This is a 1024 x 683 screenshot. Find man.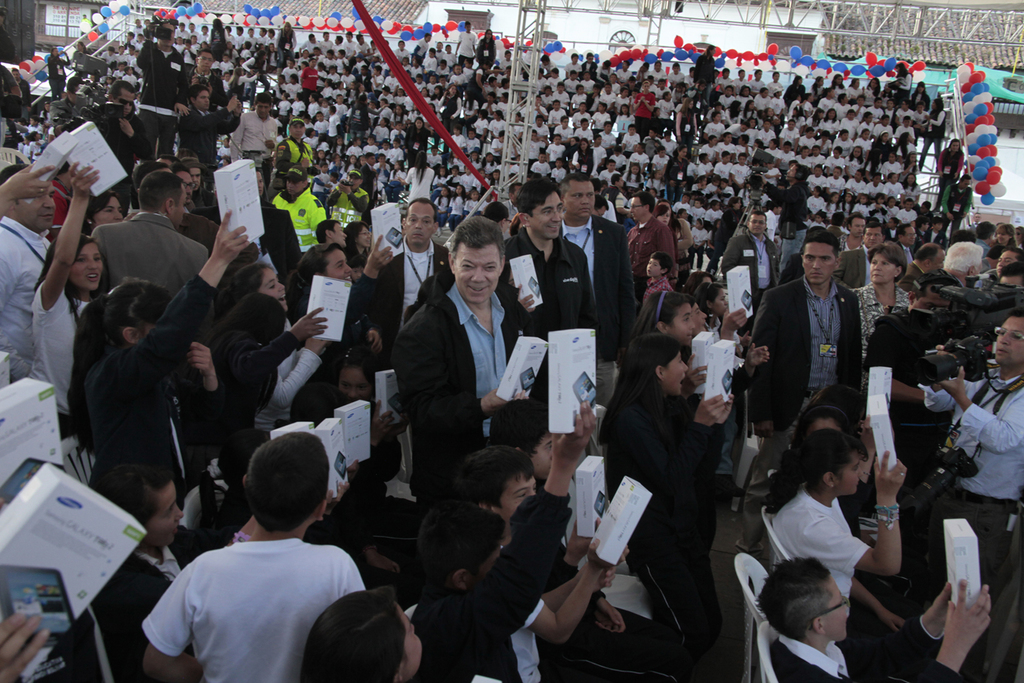
Bounding box: {"x1": 14, "y1": 65, "x2": 31, "y2": 124}.
